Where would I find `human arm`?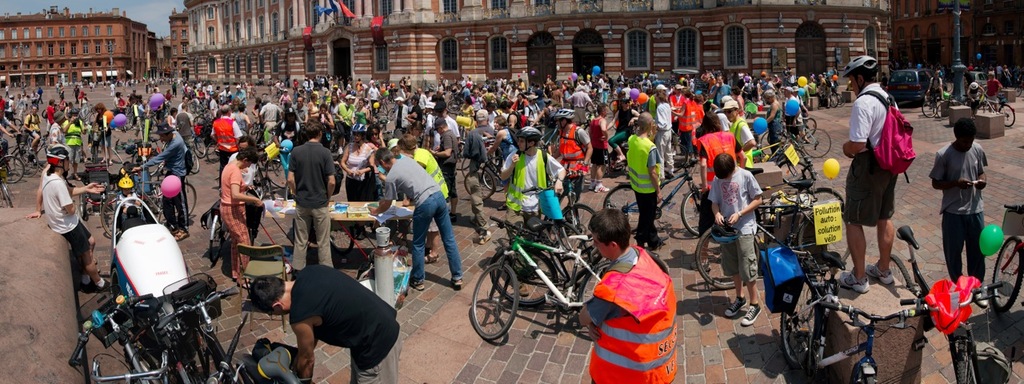
At <bbox>933, 162, 974, 186</bbox>.
